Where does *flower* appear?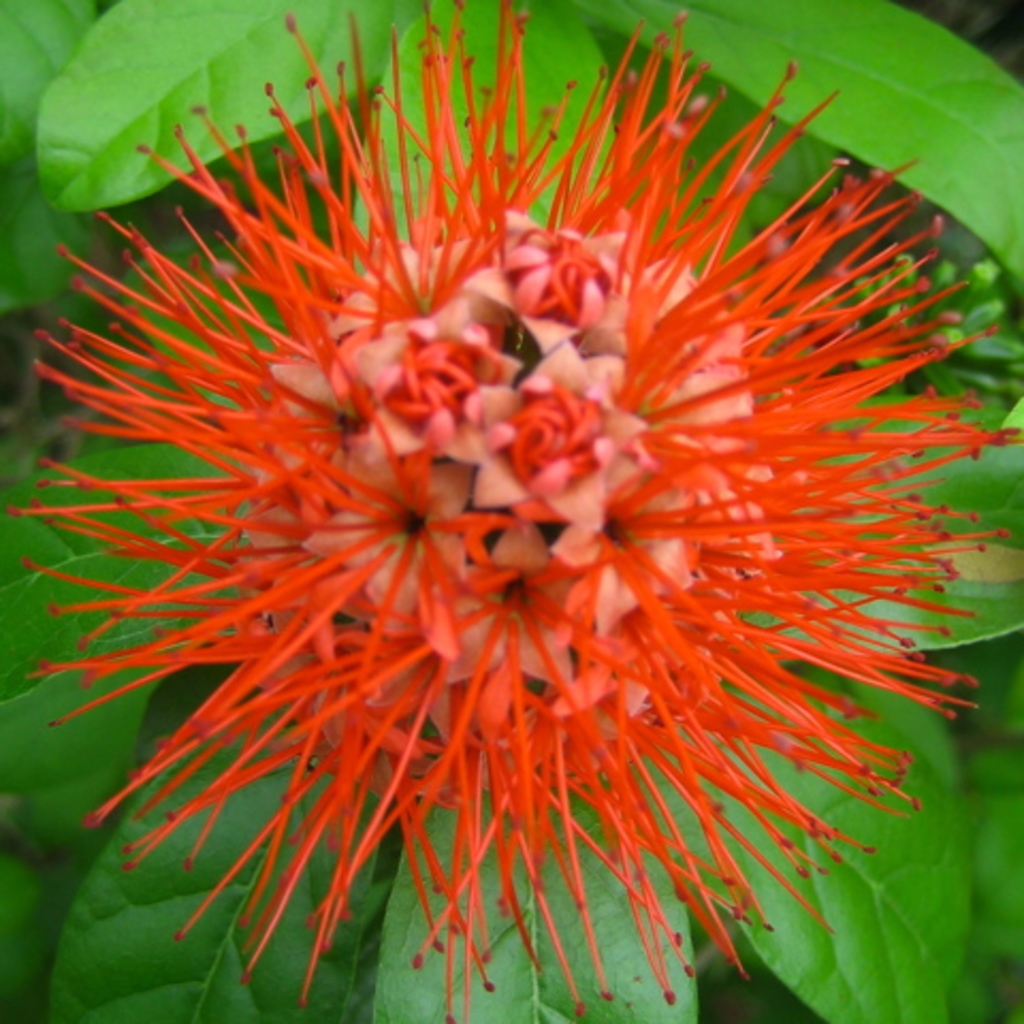
Appears at region(0, 6, 964, 981).
